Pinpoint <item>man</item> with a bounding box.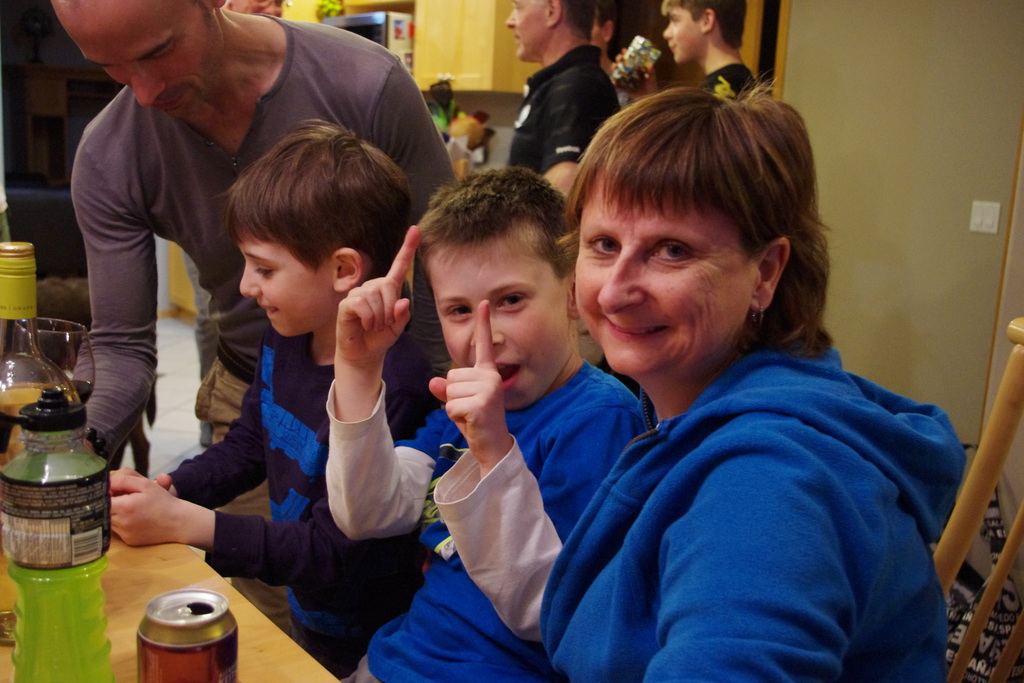
494,0,624,194.
